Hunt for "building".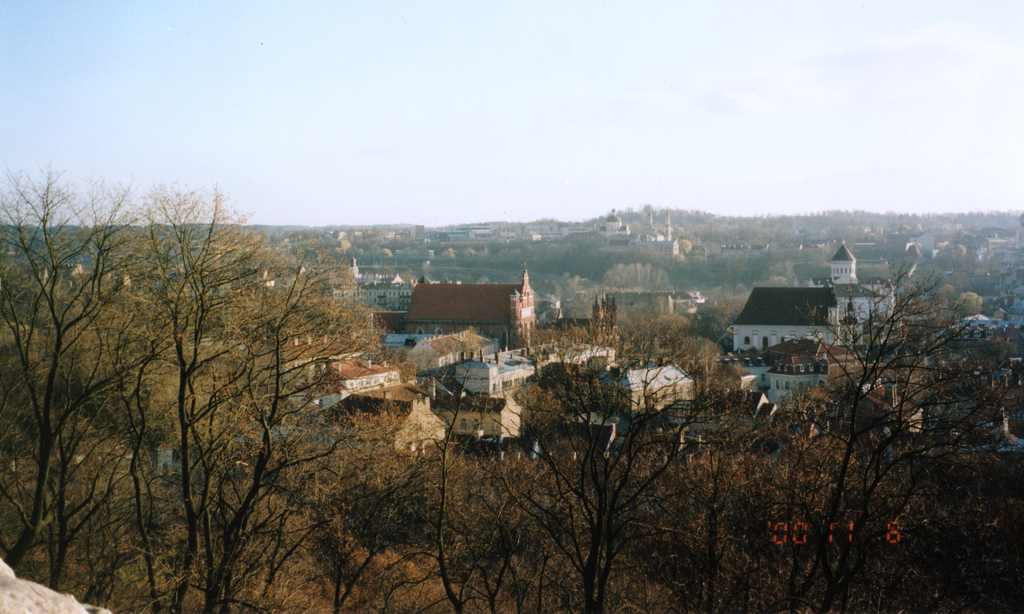
Hunted down at {"left": 322, "top": 357, "right": 398, "bottom": 399}.
